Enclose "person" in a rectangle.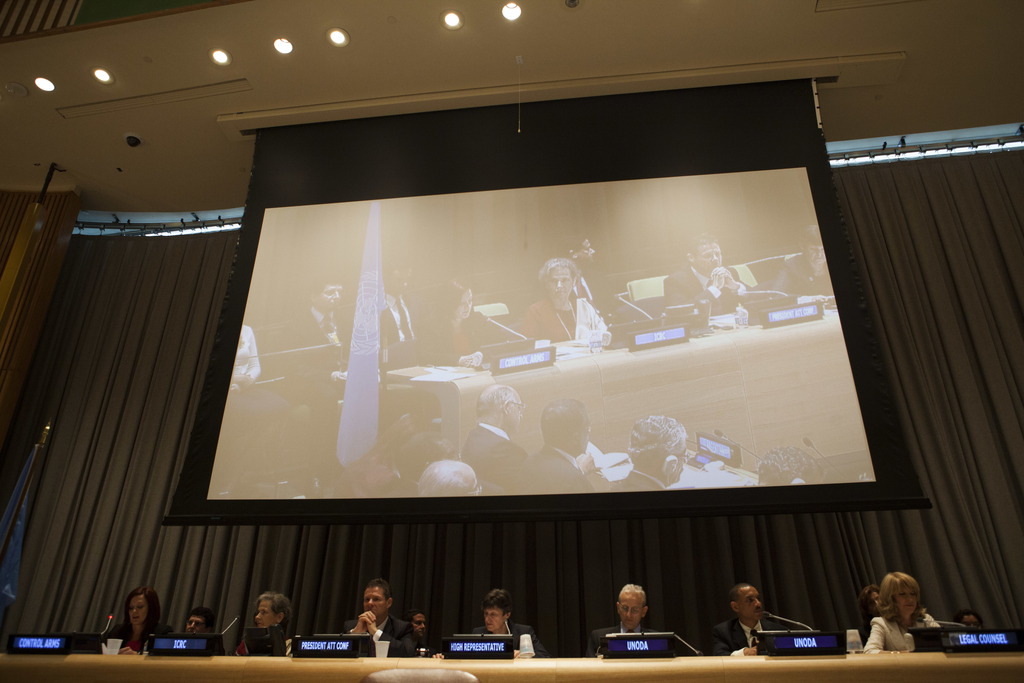
Rect(173, 598, 223, 645).
